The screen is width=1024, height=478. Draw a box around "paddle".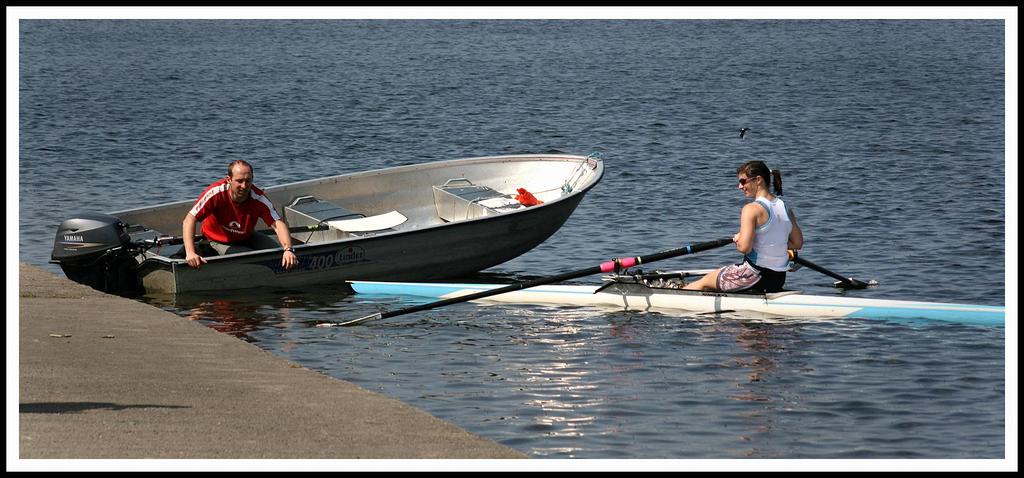
<bbox>329, 237, 733, 328</bbox>.
